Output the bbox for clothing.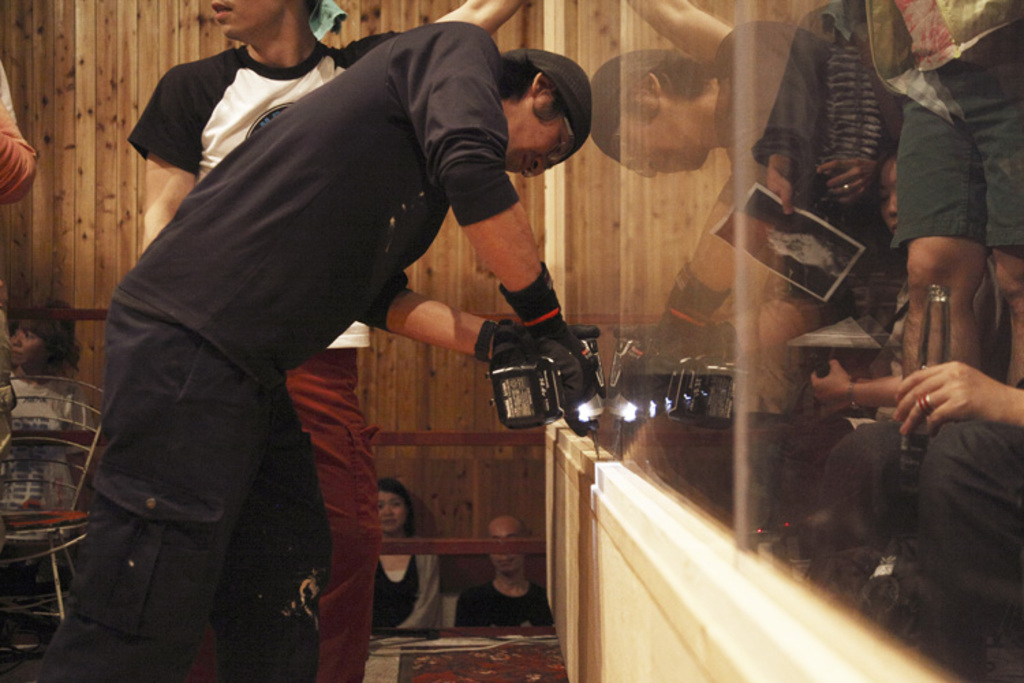
left=468, top=571, right=565, bottom=626.
